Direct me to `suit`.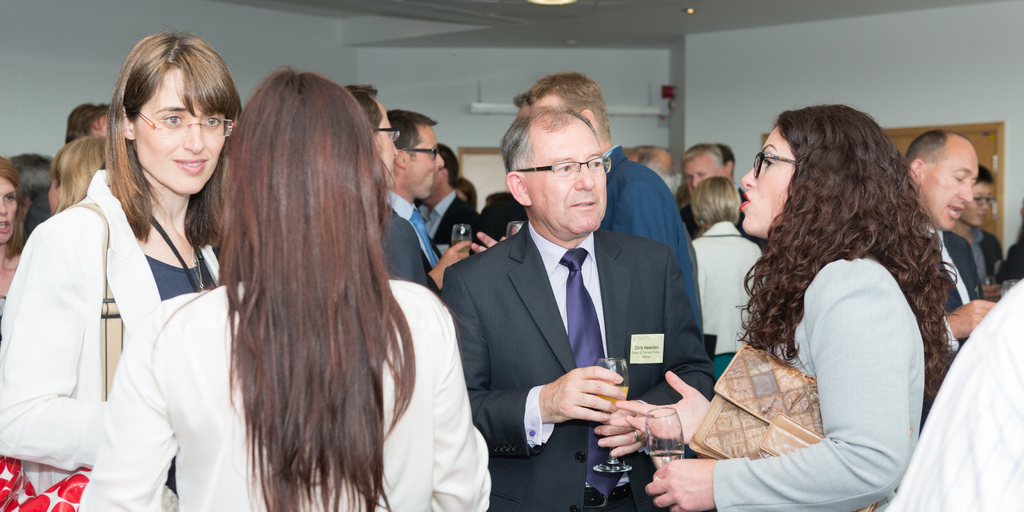
Direction: (x1=467, y1=156, x2=742, y2=495).
